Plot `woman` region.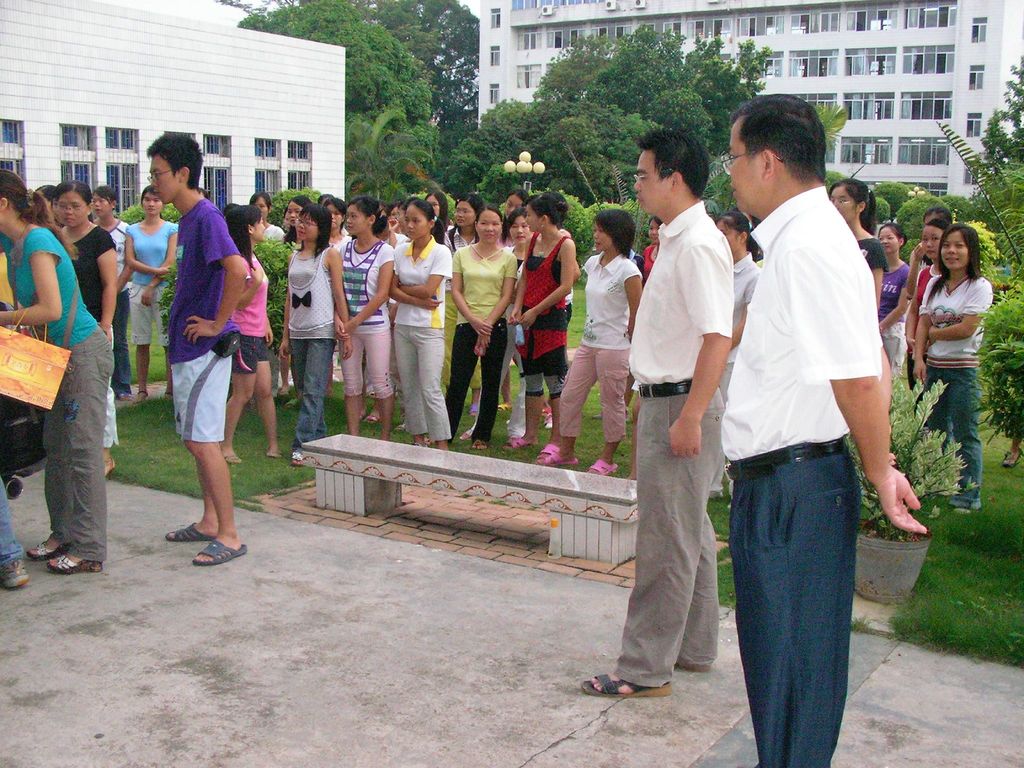
Plotted at bbox(708, 213, 760, 403).
